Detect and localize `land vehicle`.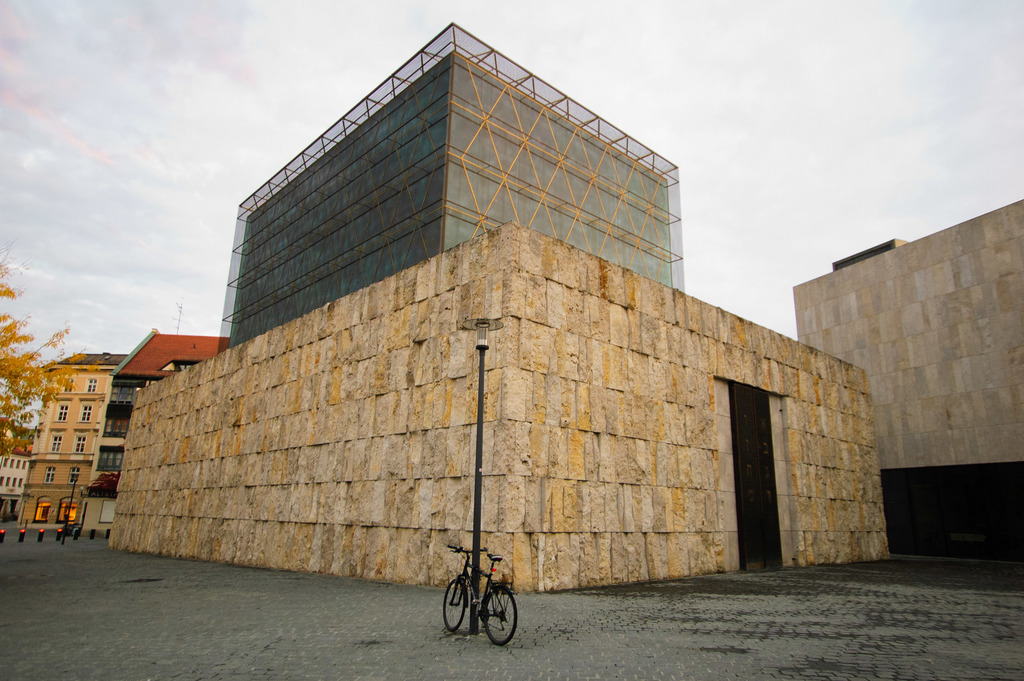
Localized at crop(437, 544, 525, 656).
